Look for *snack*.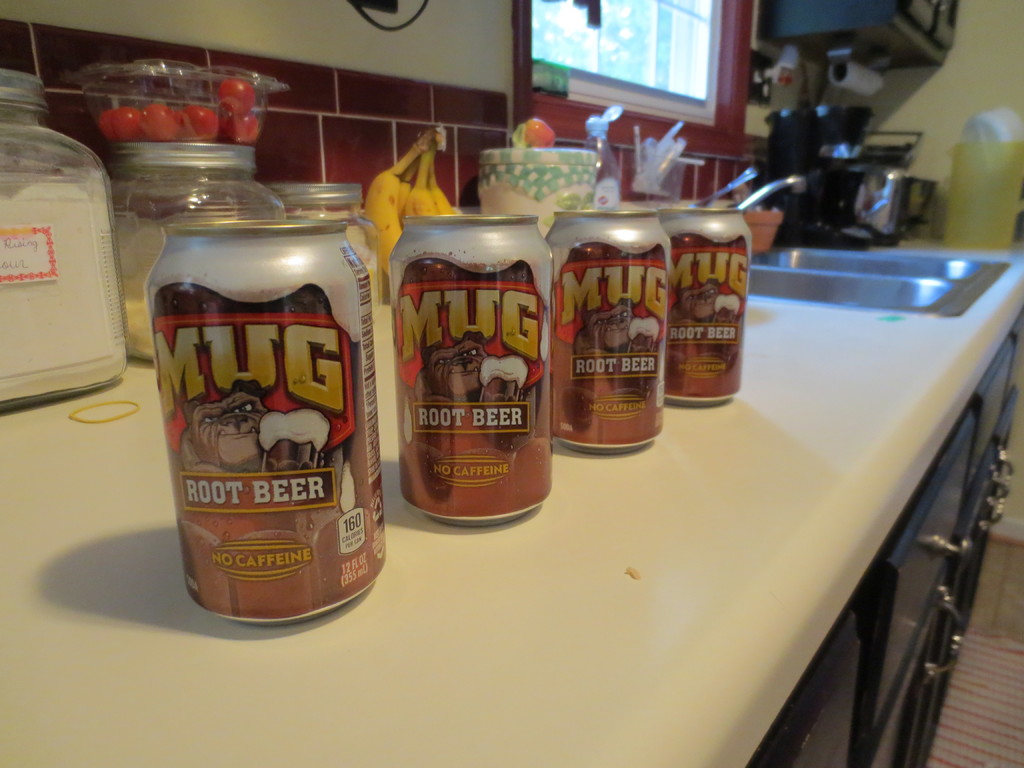
Found: select_region(674, 205, 752, 412).
